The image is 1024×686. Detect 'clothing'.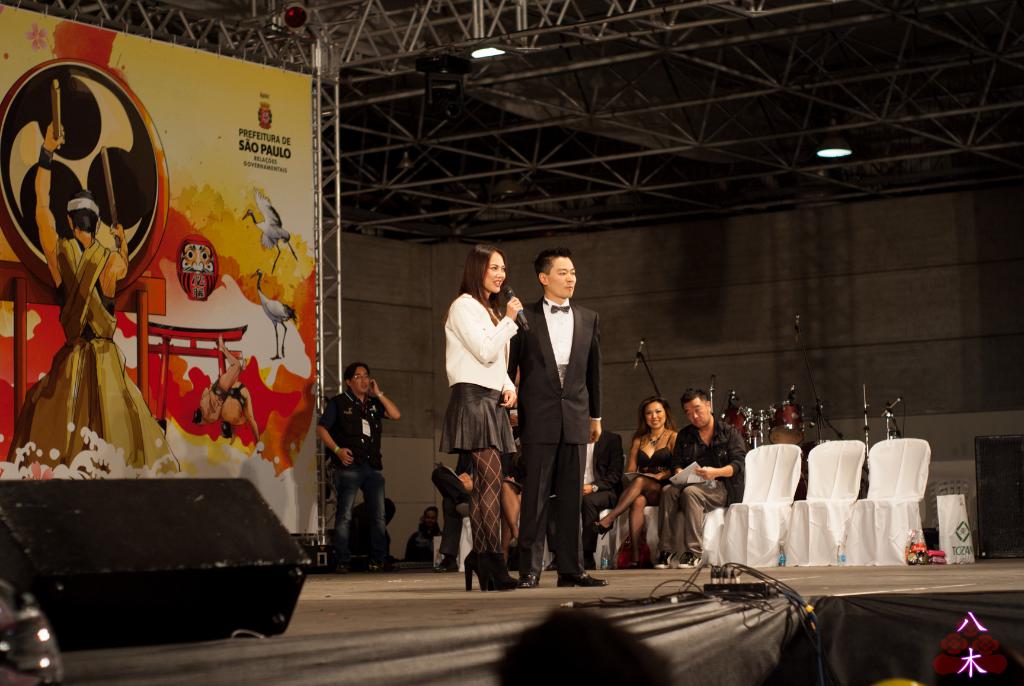
Detection: (435,262,514,562).
